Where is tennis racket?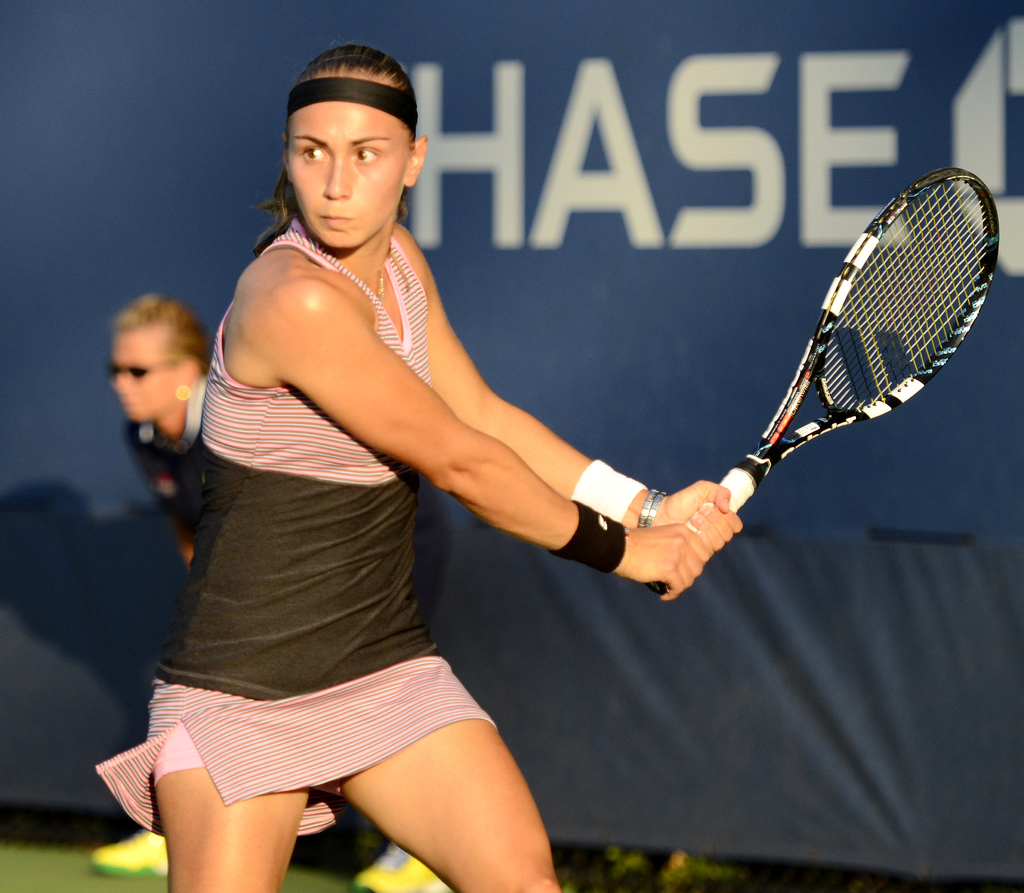
bbox=[649, 163, 998, 594].
